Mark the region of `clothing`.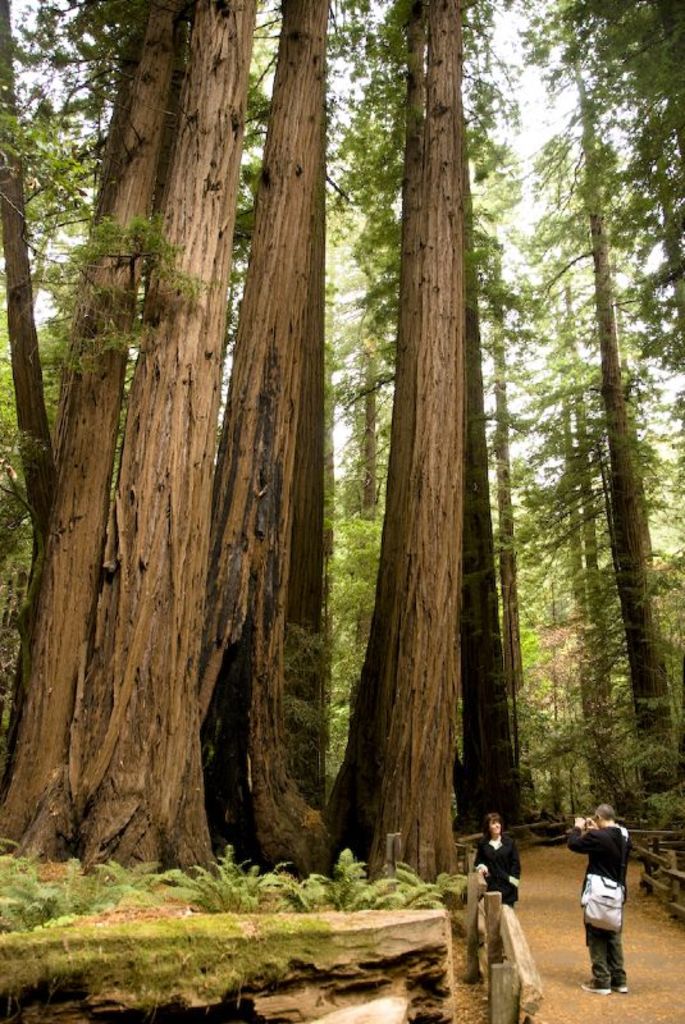
Region: box=[572, 805, 656, 982].
